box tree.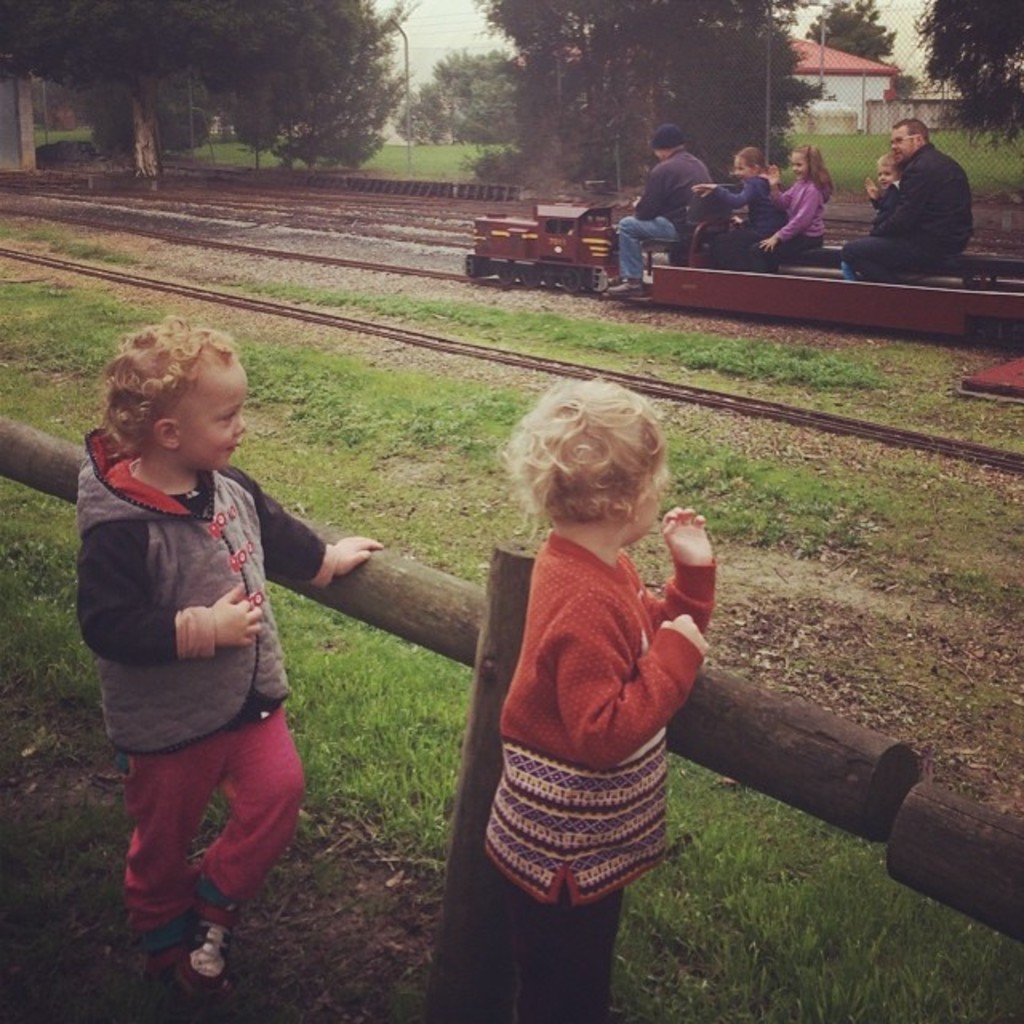
detection(795, 0, 901, 74).
